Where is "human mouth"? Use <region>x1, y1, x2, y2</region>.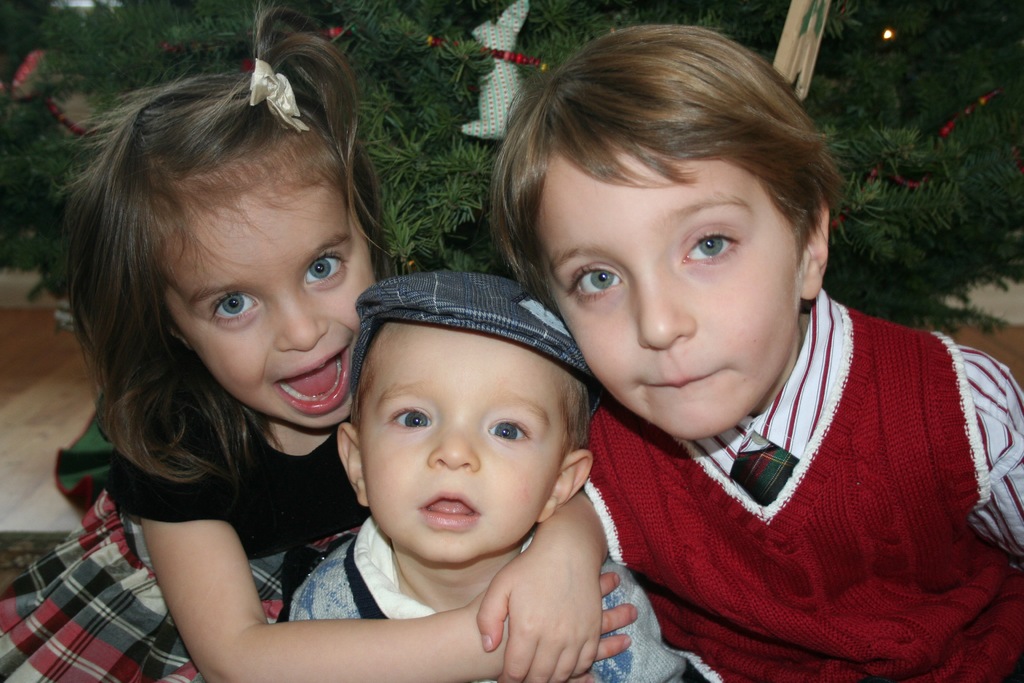
<region>643, 374, 717, 395</region>.
